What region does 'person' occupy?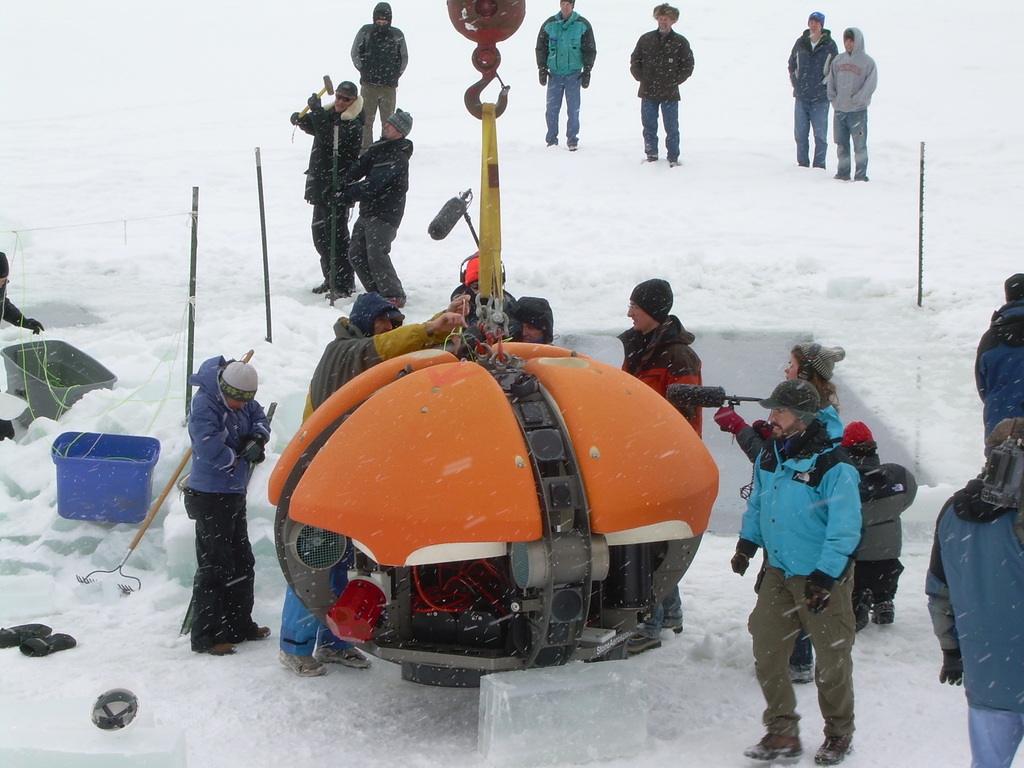
x1=618 y1=280 x2=702 y2=440.
